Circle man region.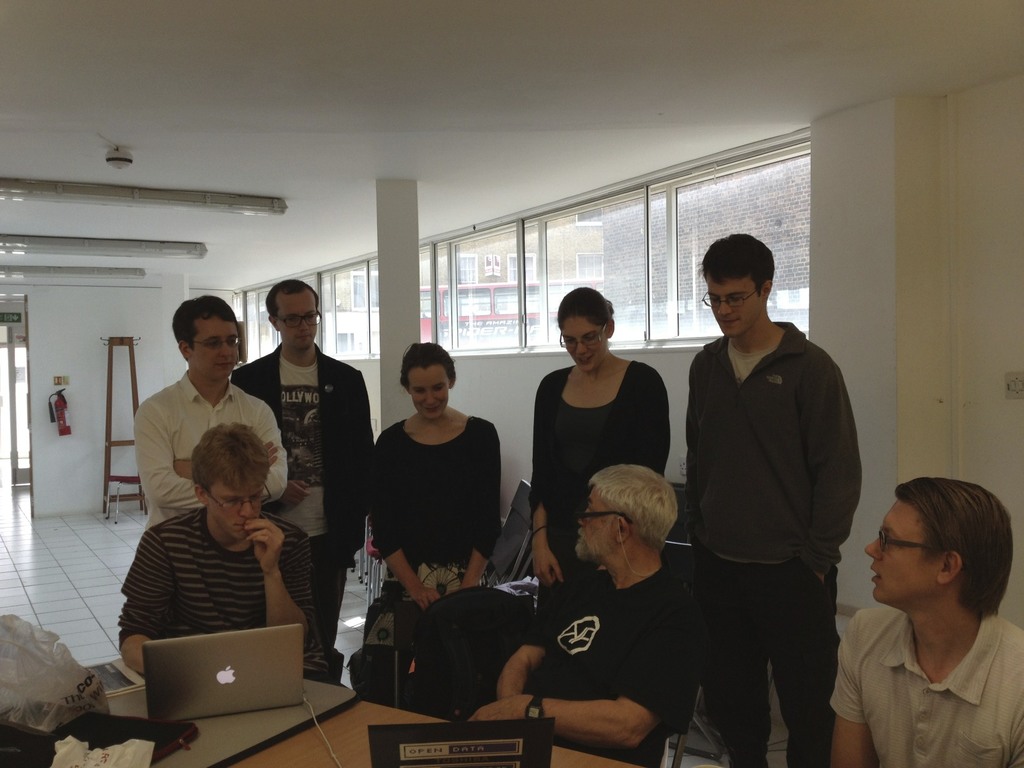
Region: x1=821, y1=474, x2=1023, y2=767.
